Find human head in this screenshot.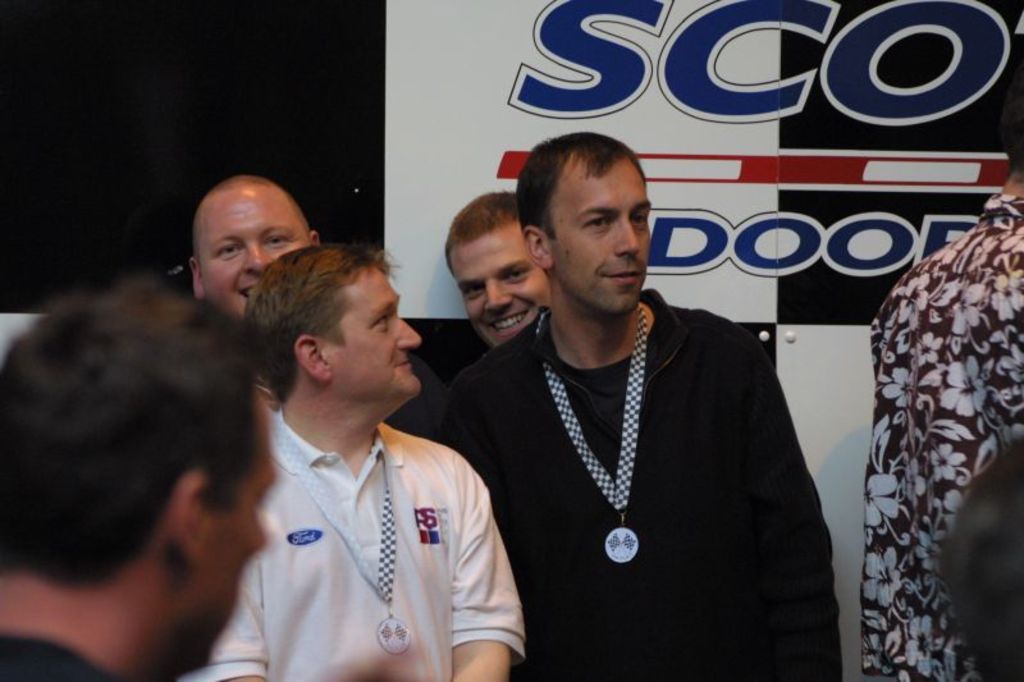
The bounding box for human head is box(252, 239, 425, 412).
